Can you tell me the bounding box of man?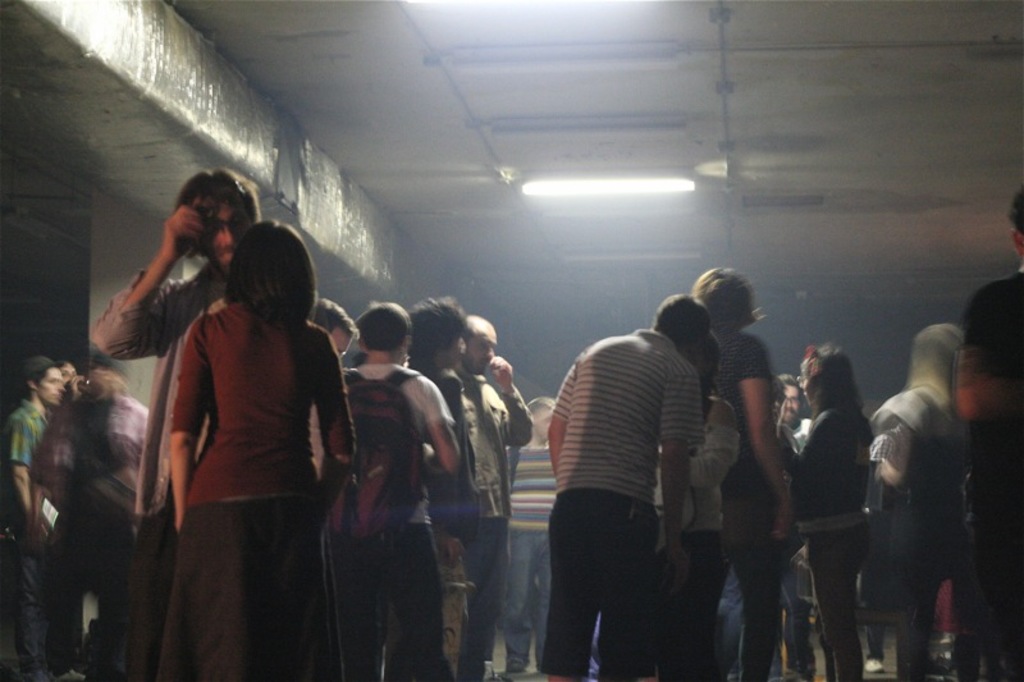
rect(401, 299, 488, 681).
